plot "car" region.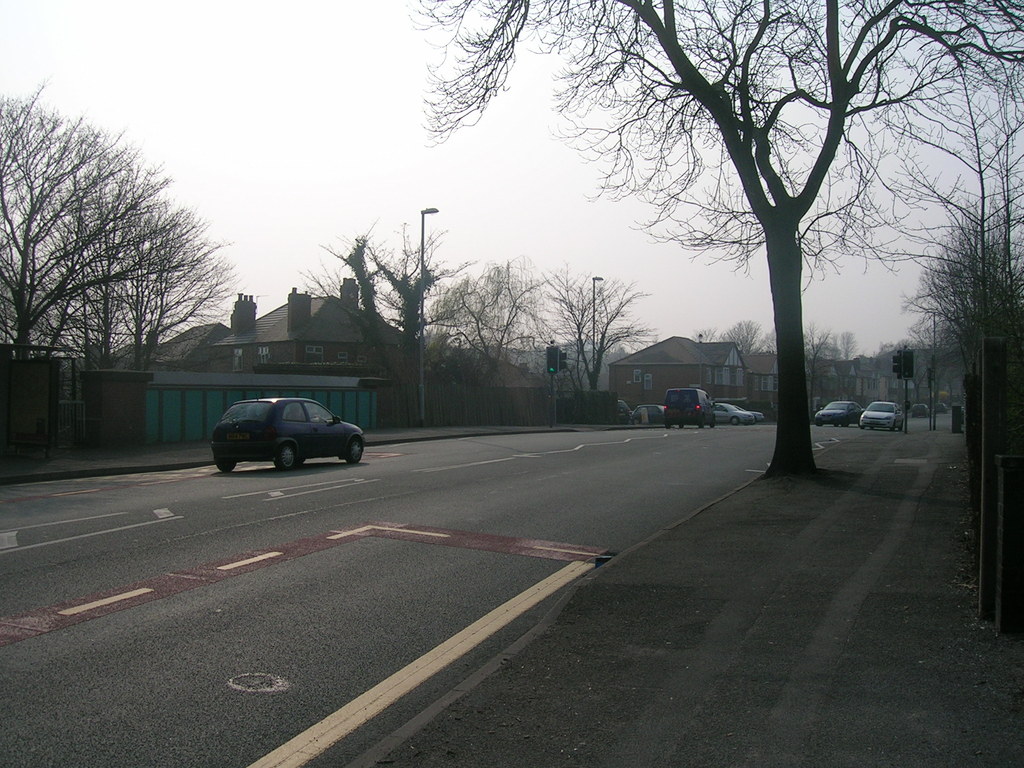
Plotted at 911/401/931/417.
